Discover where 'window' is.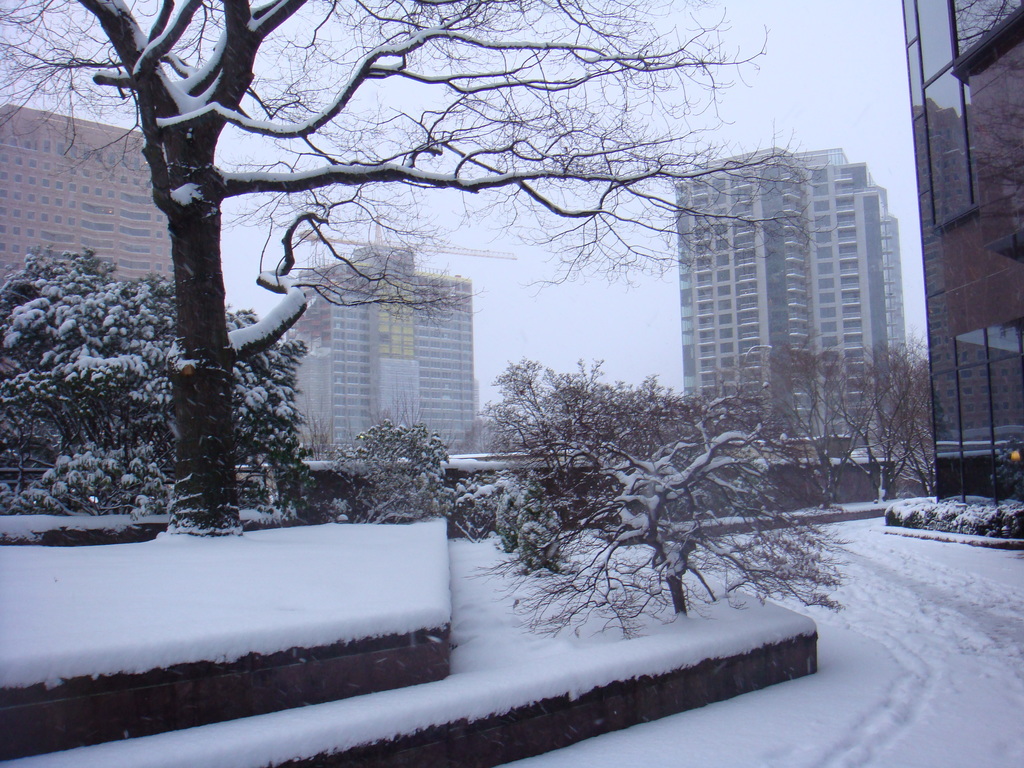
Discovered at <bbox>814, 246, 833, 260</bbox>.
